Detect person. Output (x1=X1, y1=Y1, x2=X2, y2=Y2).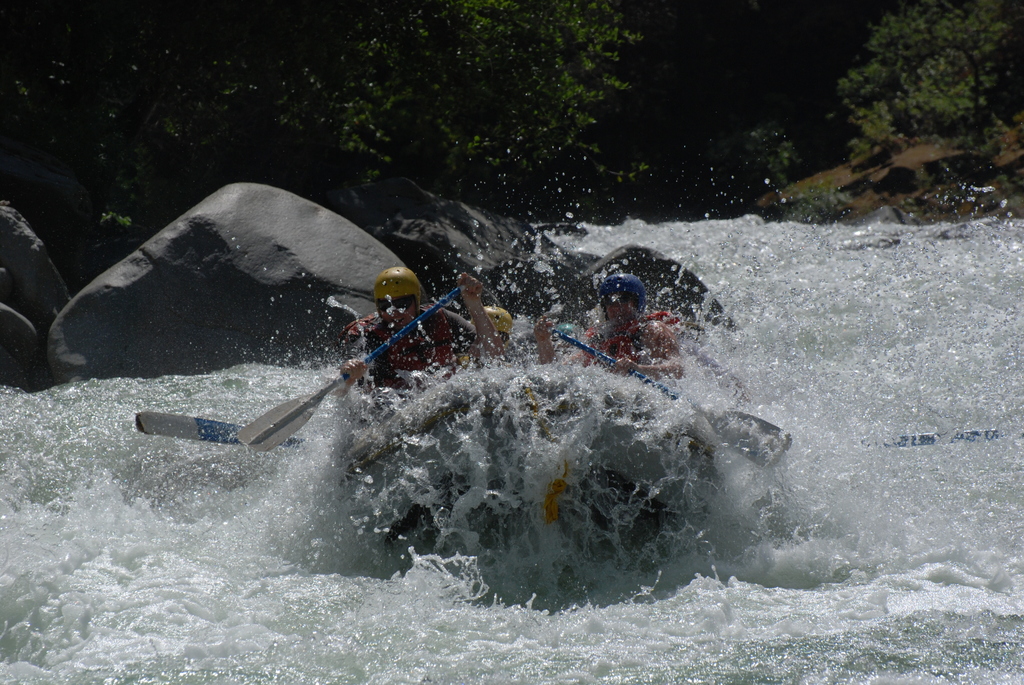
(x1=333, y1=263, x2=510, y2=402).
